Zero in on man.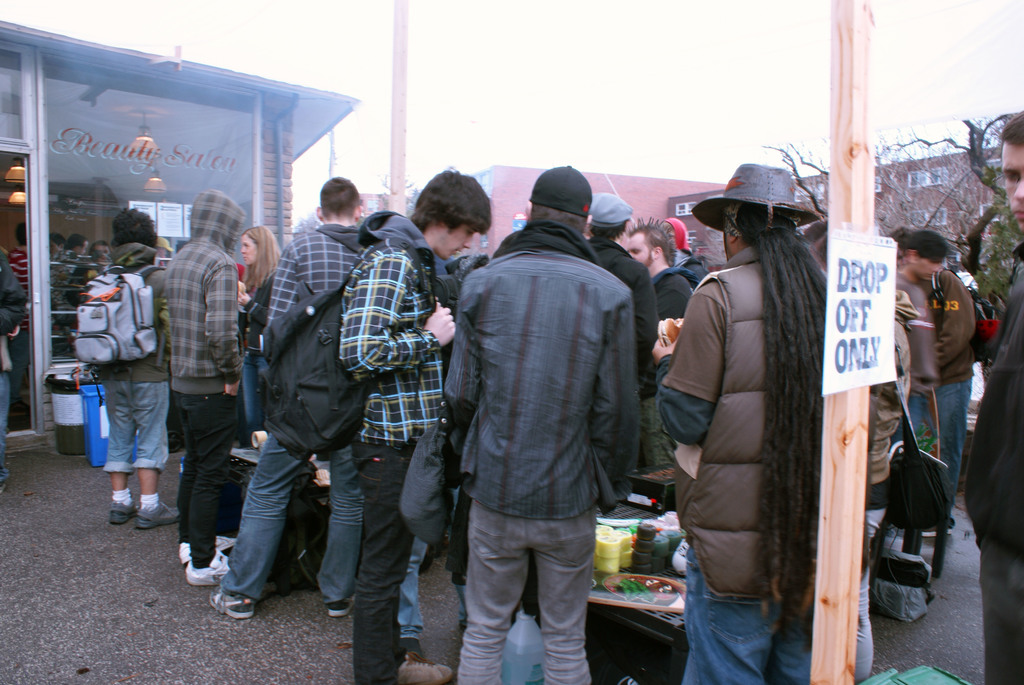
Zeroed in: 203/174/391/646.
